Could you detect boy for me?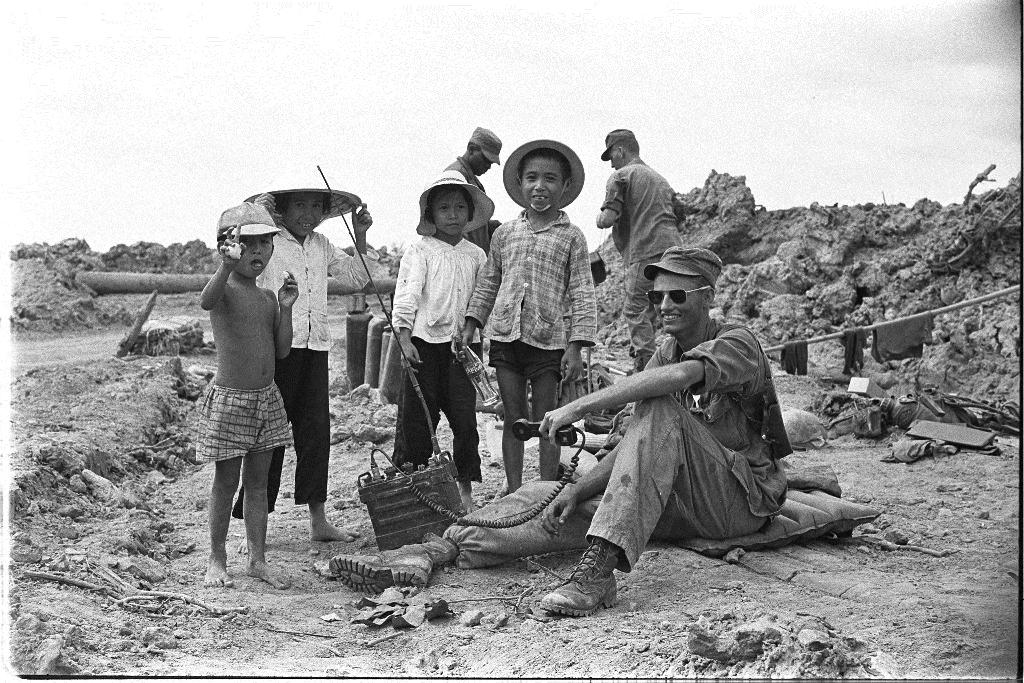
Detection result: bbox=(196, 202, 302, 588).
